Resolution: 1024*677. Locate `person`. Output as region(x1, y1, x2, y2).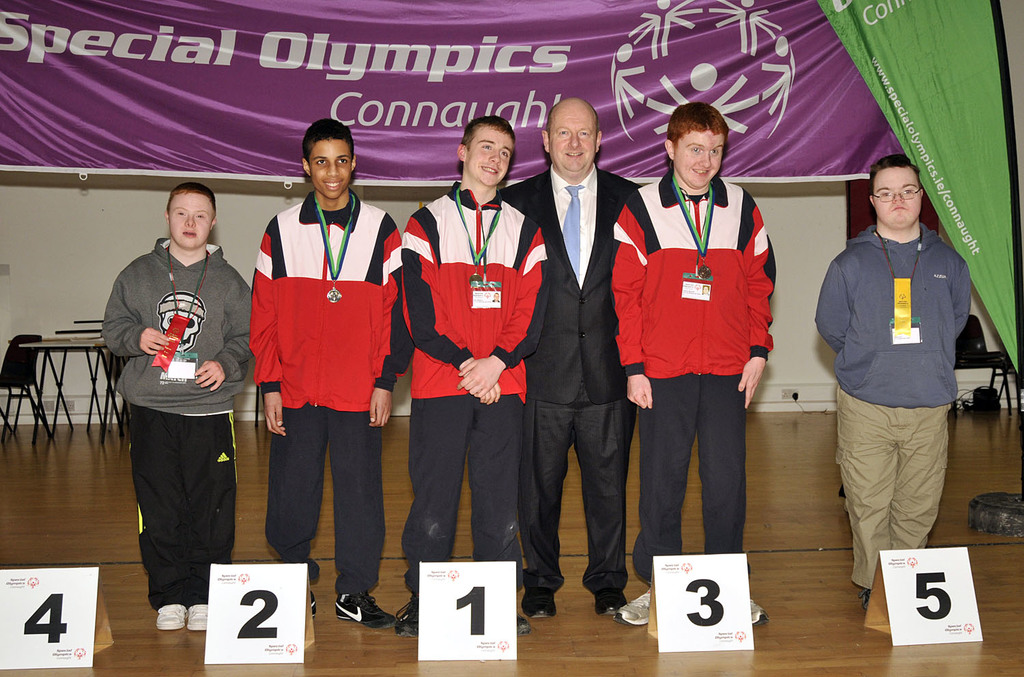
region(246, 114, 414, 626).
